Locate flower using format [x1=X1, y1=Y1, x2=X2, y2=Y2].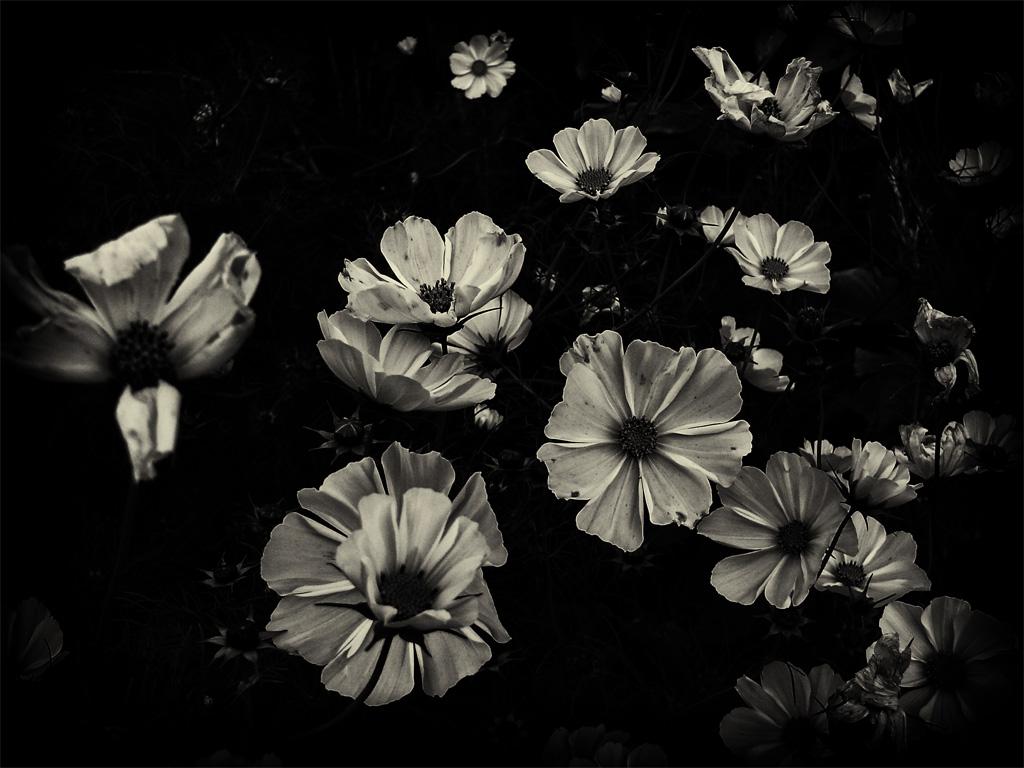
[x1=531, y1=330, x2=751, y2=555].
